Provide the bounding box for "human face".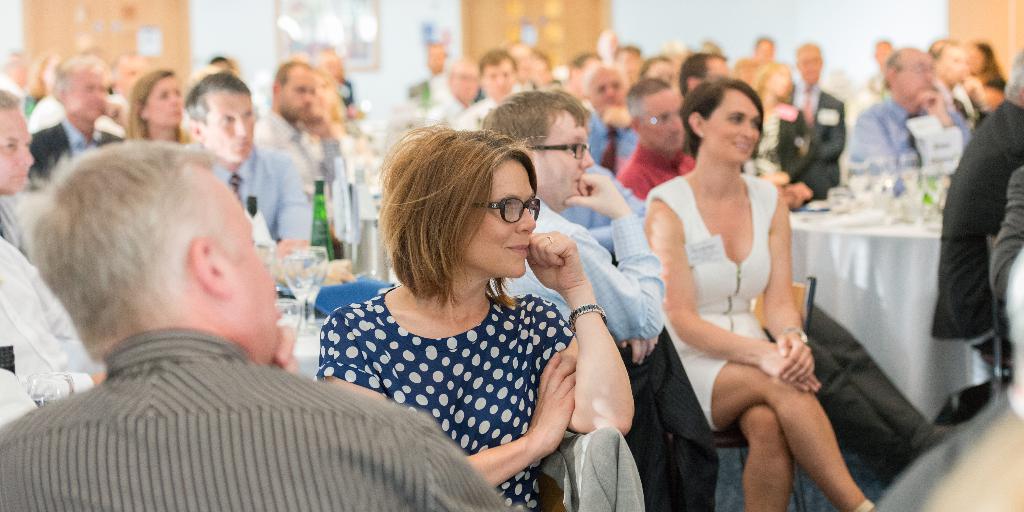
{"left": 142, "top": 76, "right": 180, "bottom": 127}.
